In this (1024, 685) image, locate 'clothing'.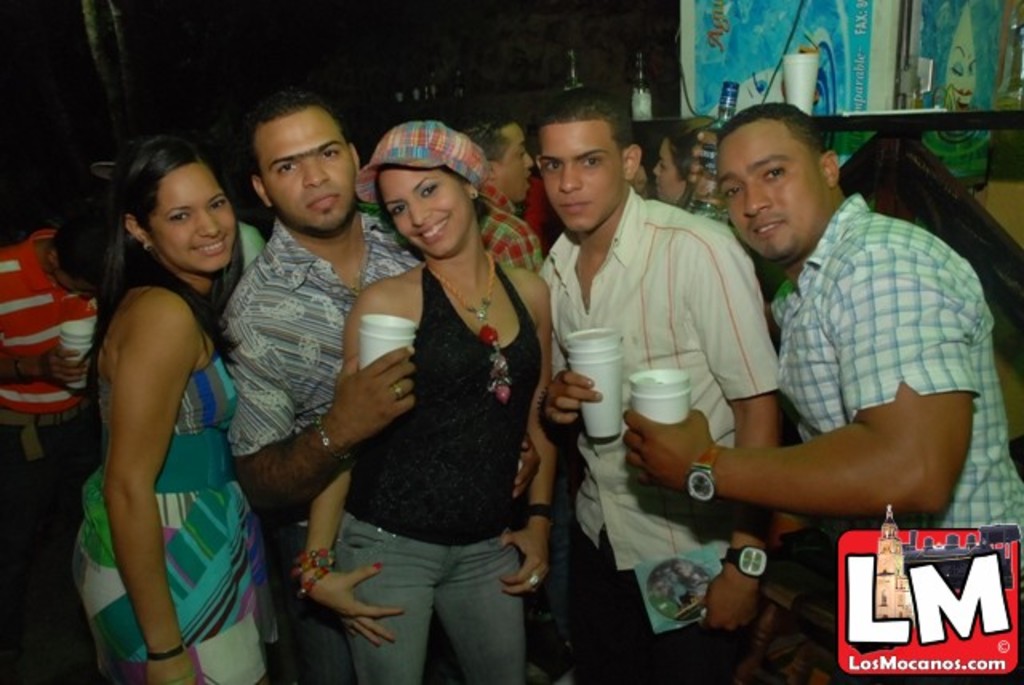
Bounding box: (x1=774, y1=194, x2=1022, y2=618).
